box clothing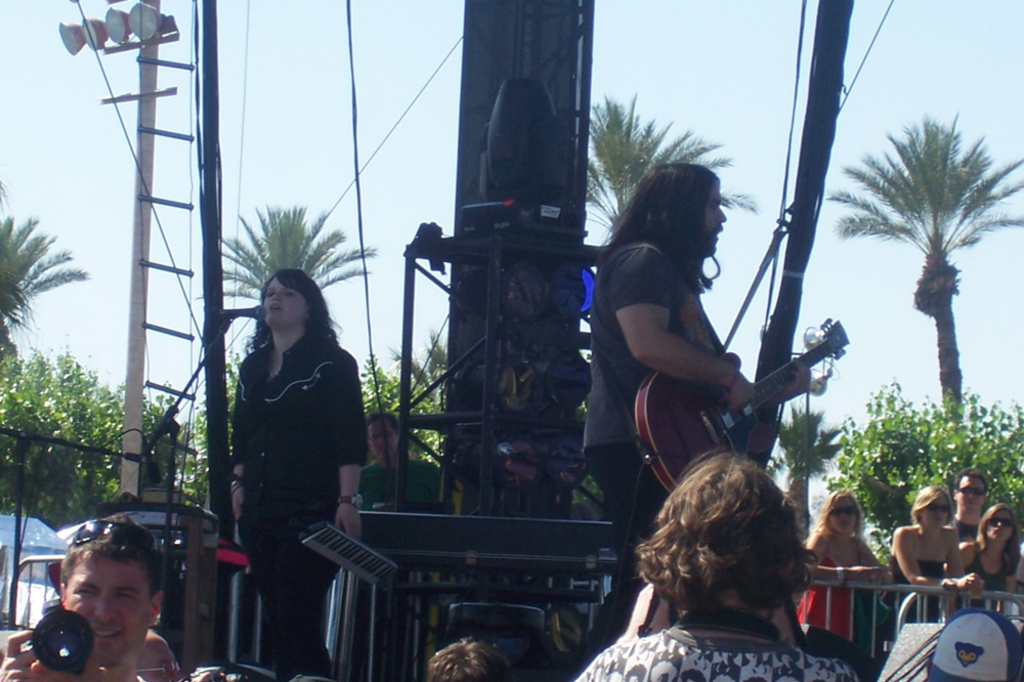
left=218, top=315, right=373, bottom=681
